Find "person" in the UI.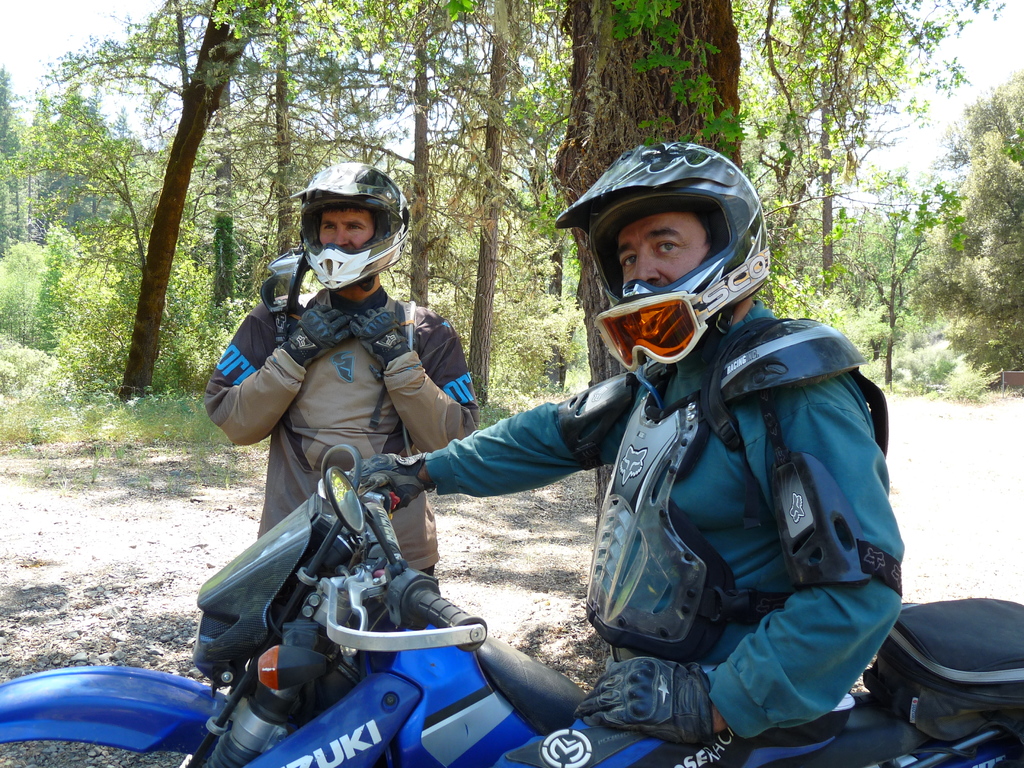
UI element at select_region(205, 163, 483, 590).
